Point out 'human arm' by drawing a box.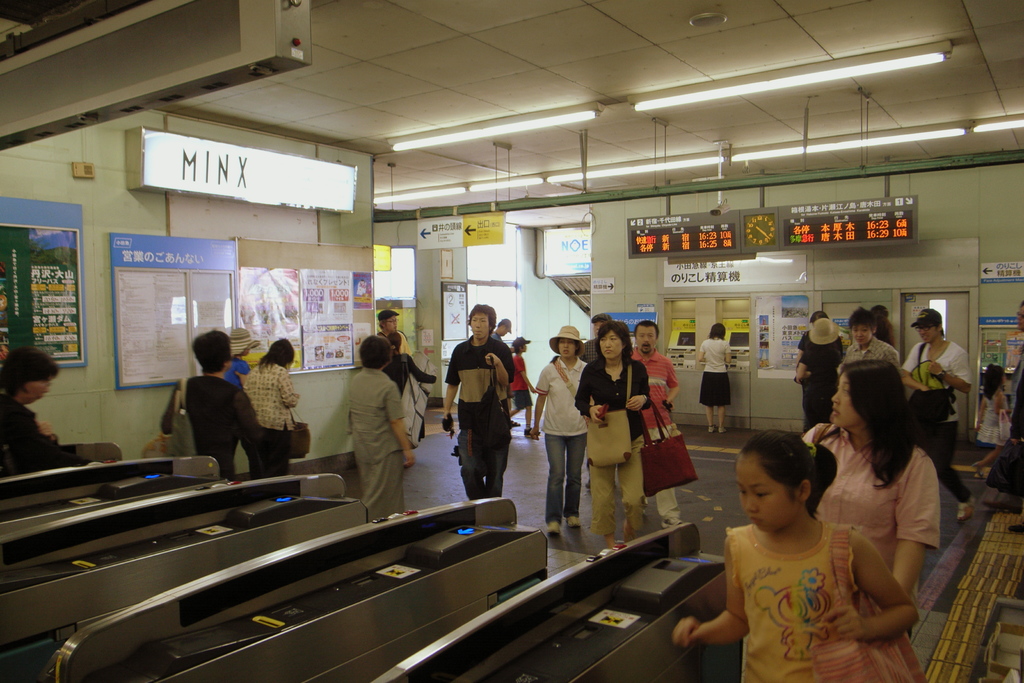
668/358/681/406.
